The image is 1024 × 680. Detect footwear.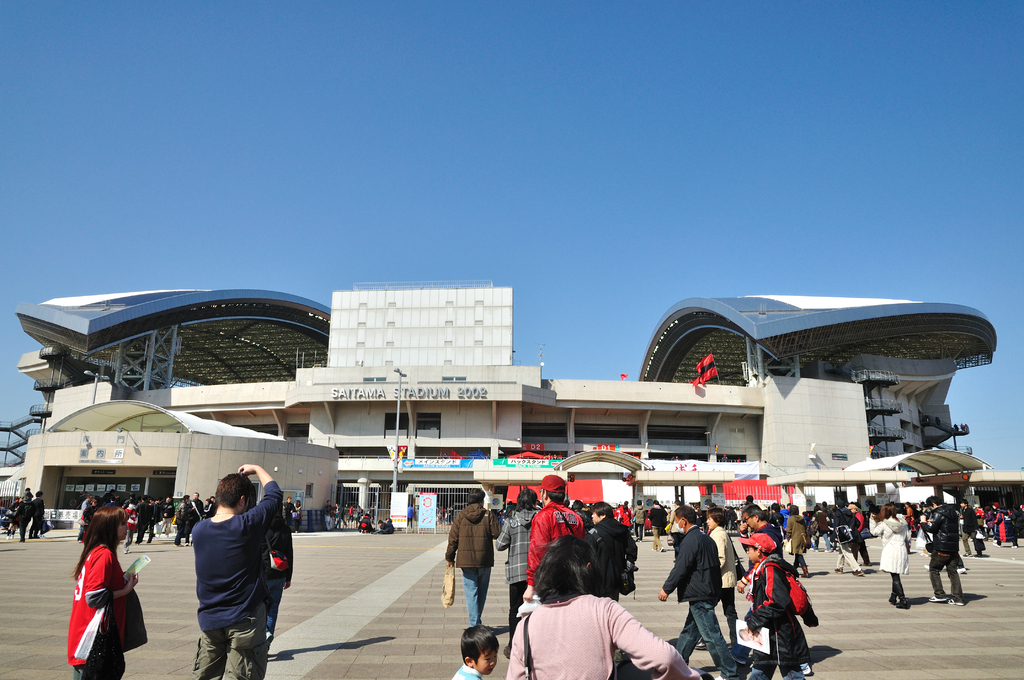
Detection: bbox=[1009, 545, 1021, 549].
